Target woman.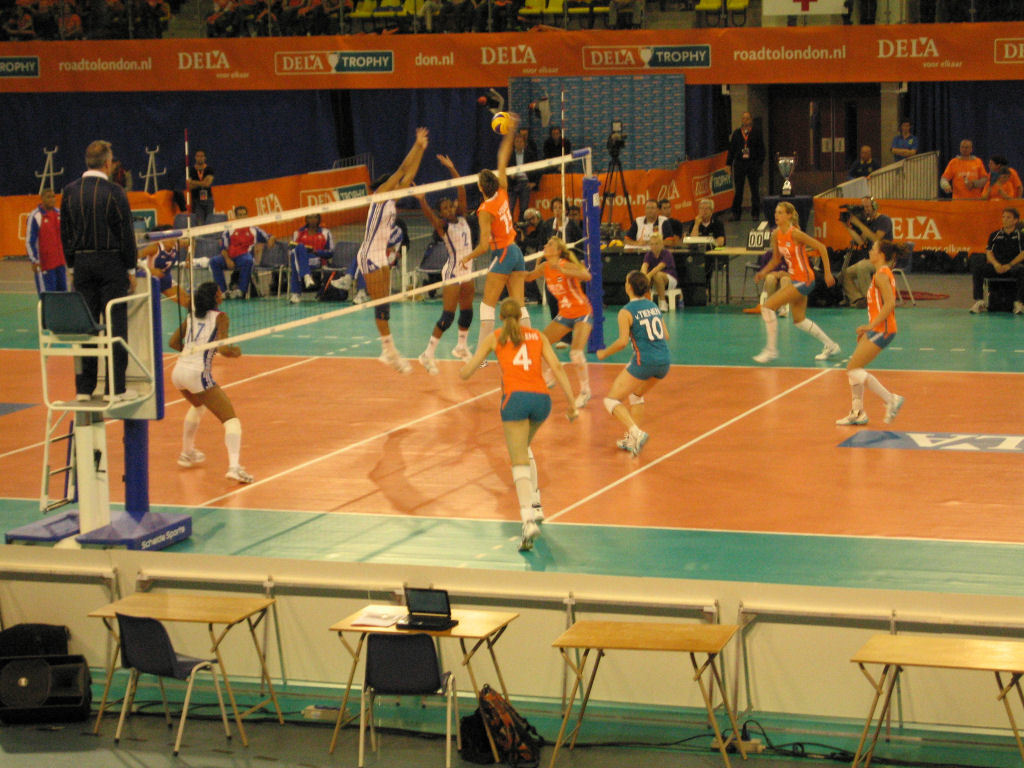
Target region: Rect(474, 272, 567, 550).
